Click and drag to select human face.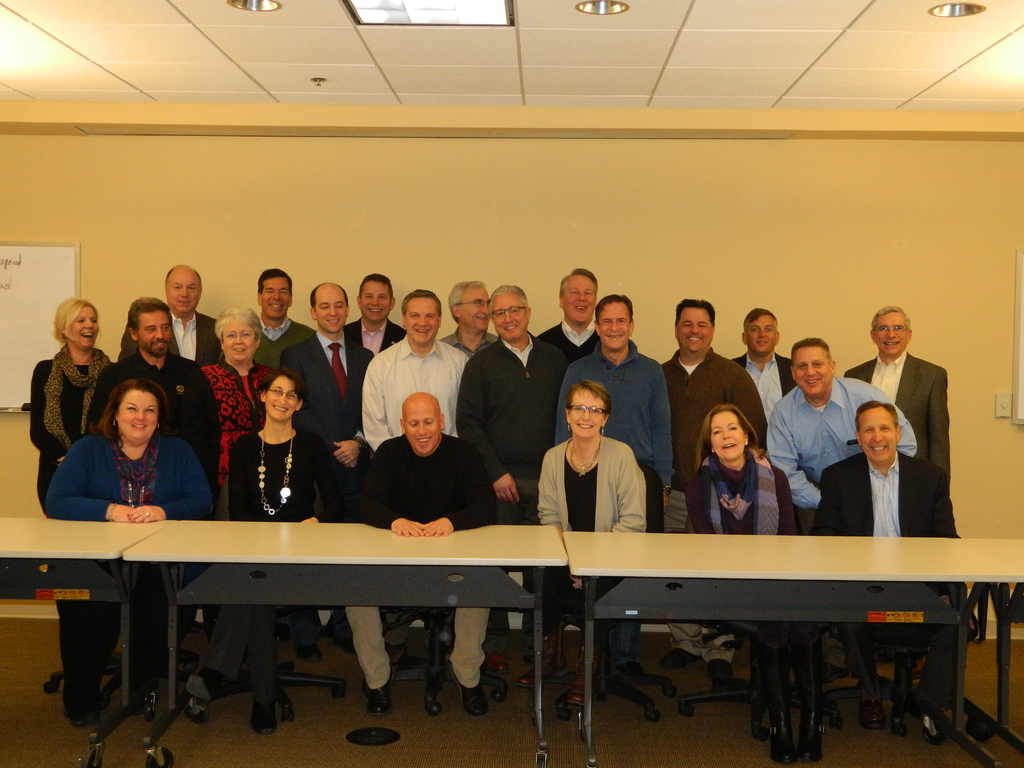
Selection: BBox(677, 307, 712, 355).
